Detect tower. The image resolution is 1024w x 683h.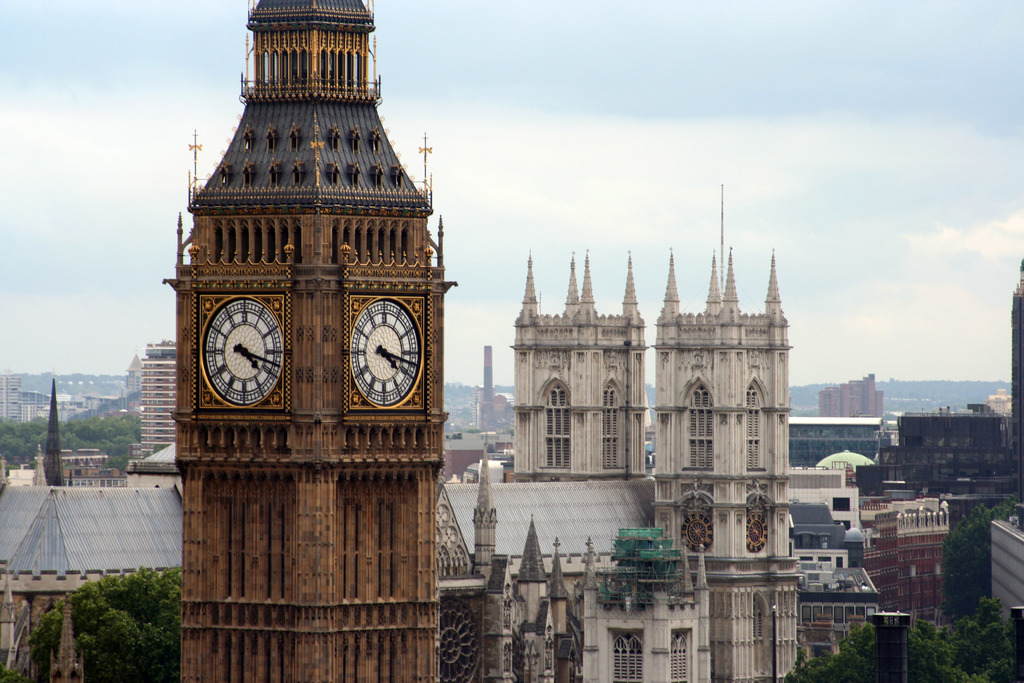
x1=659, y1=189, x2=805, y2=682.
